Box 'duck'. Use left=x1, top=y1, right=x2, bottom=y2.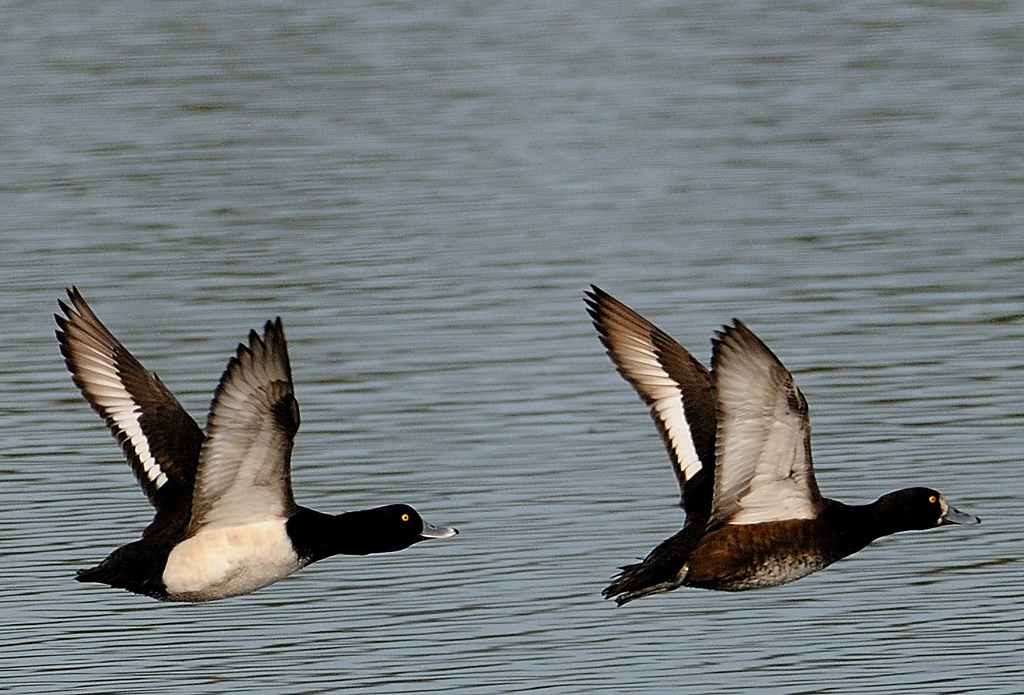
left=574, top=288, right=974, bottom=598.
